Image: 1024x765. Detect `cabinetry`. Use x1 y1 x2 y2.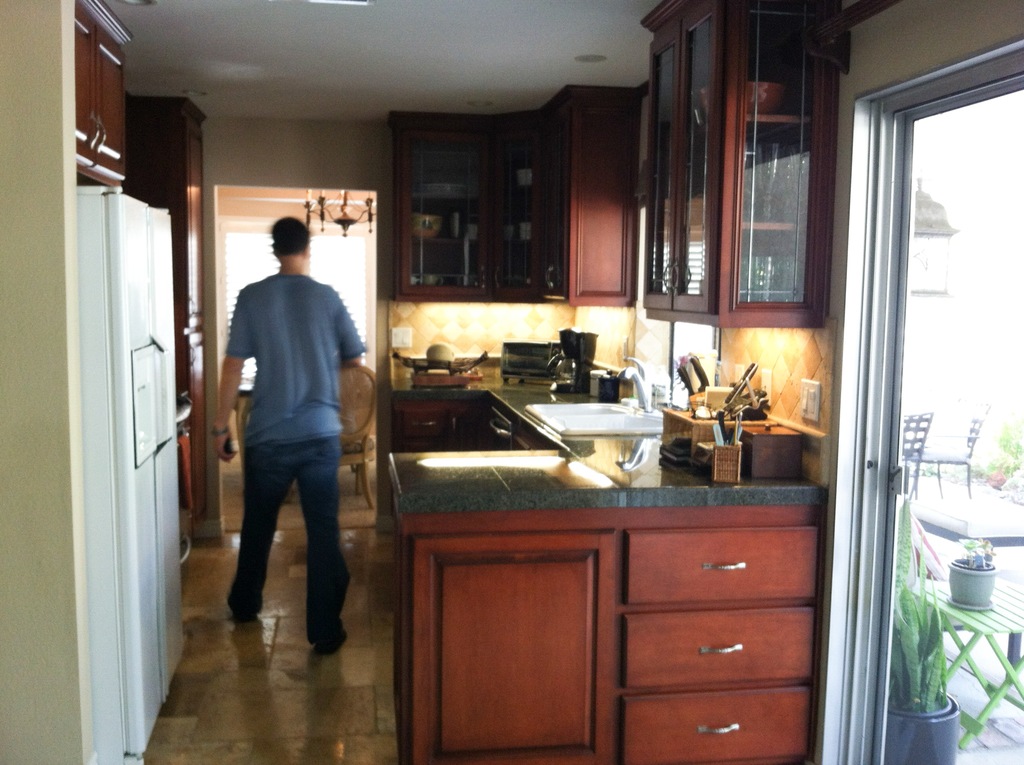
625 526 815 600.
